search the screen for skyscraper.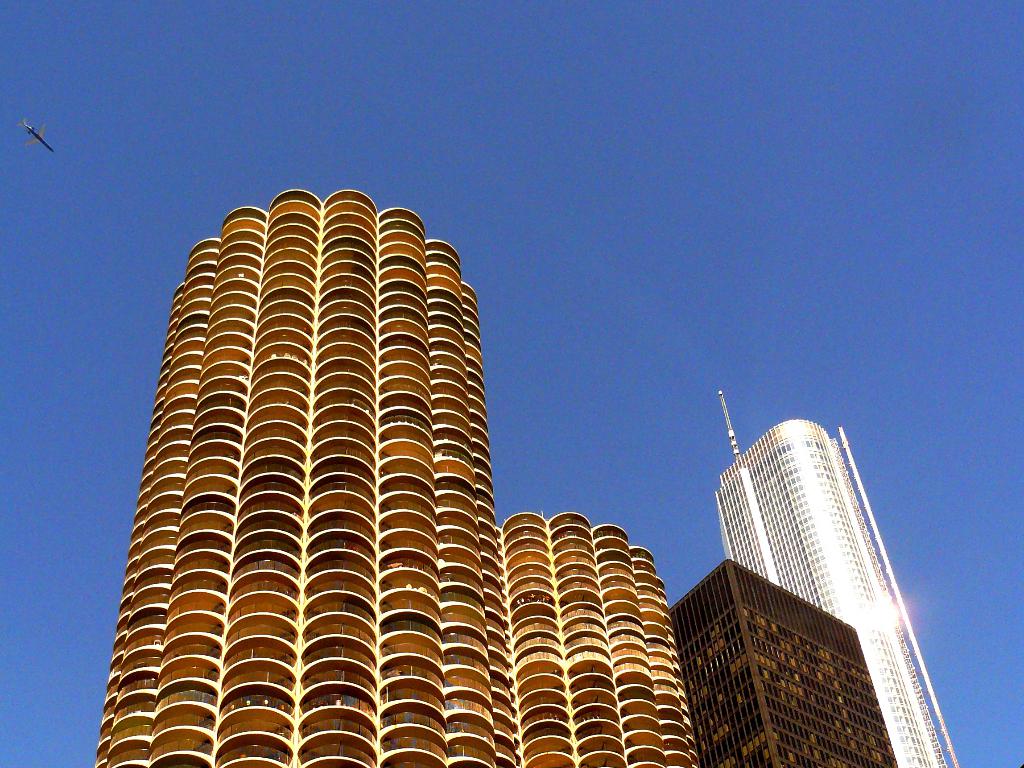
Found at [x1=495, y1=506, x2=700, y2=767].
